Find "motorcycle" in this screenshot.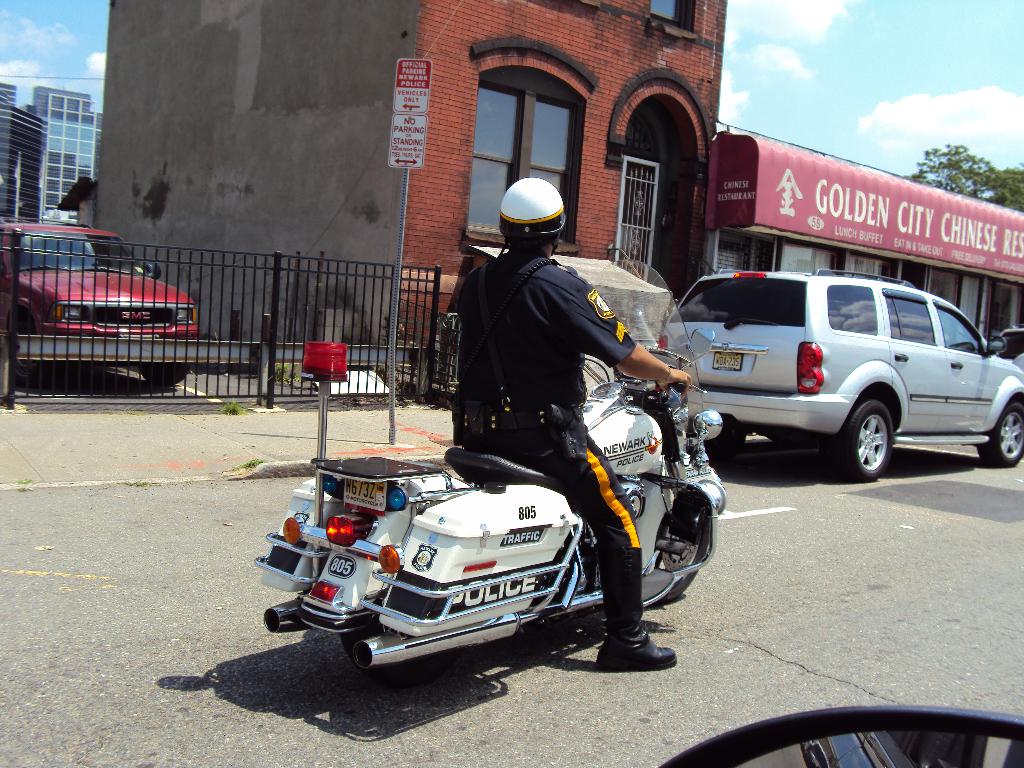
The bounding box for "motorcycle" is select_region(310, 362, 744, 675).
